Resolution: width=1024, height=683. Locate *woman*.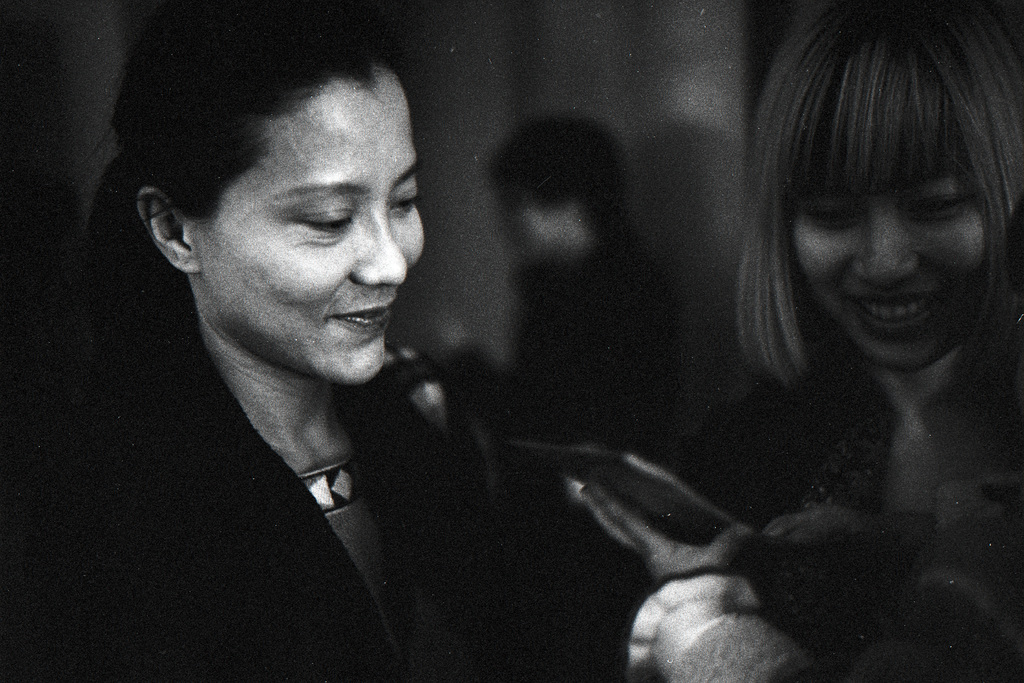
{"left": 113, "top": 29, "right": 716, "bottom": 658}.
